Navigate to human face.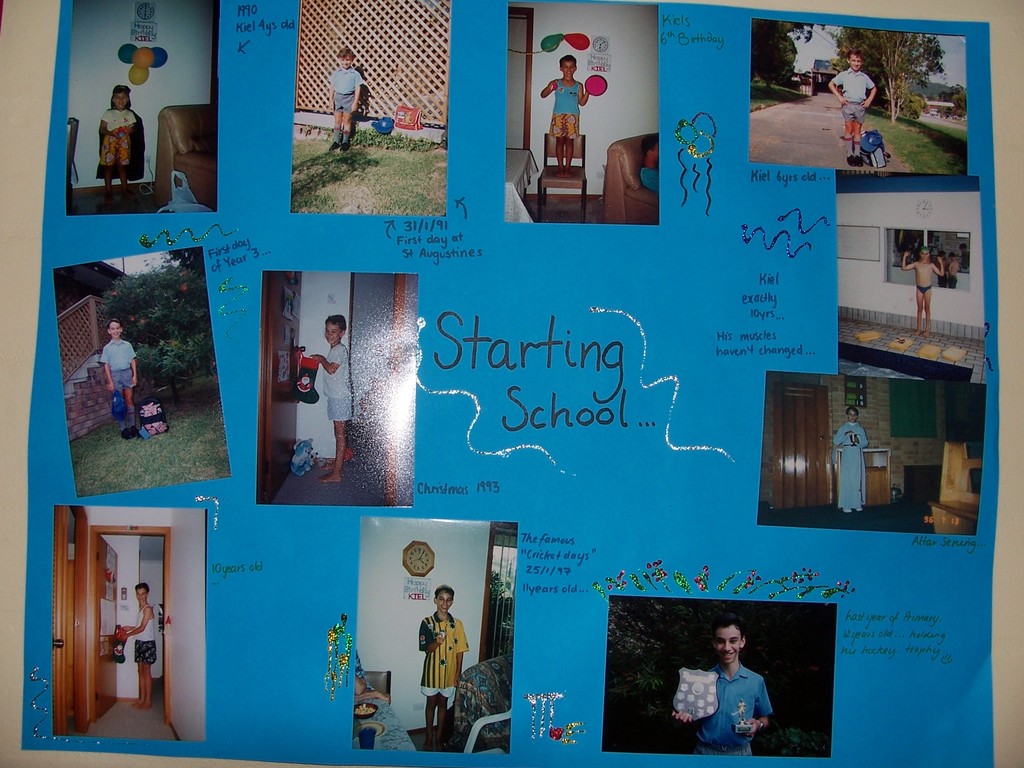
Navigation target: <bbox>339, 54, 352, 69</bbox>.
